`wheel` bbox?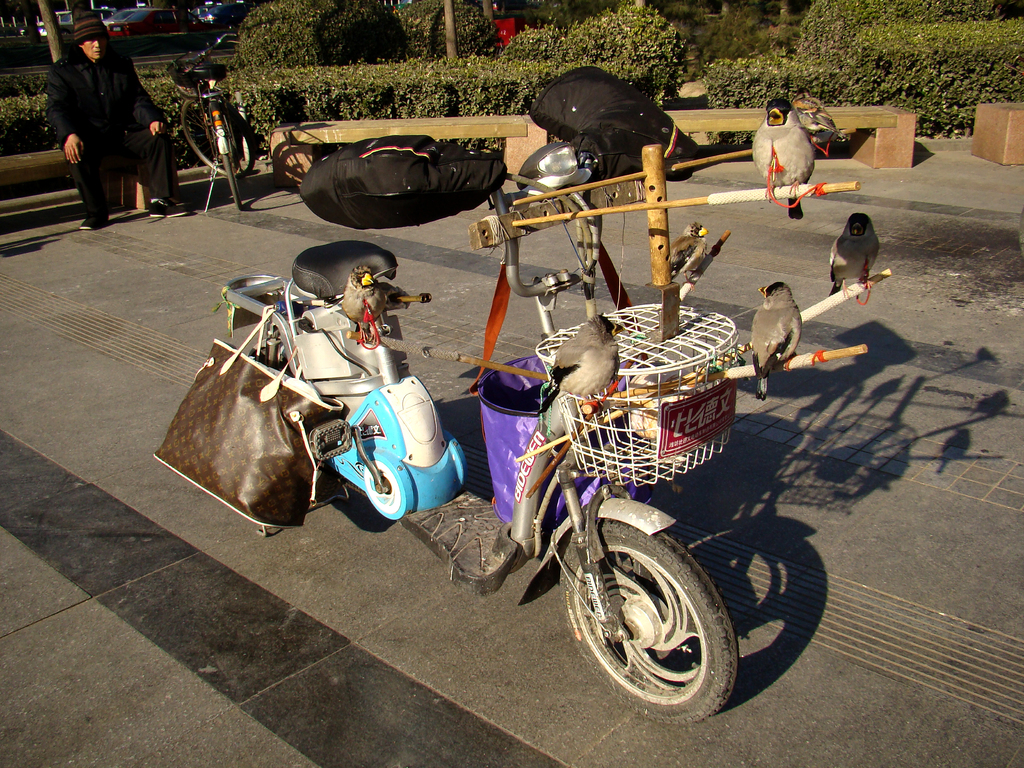
Rect(557, 517, 736, 724)
